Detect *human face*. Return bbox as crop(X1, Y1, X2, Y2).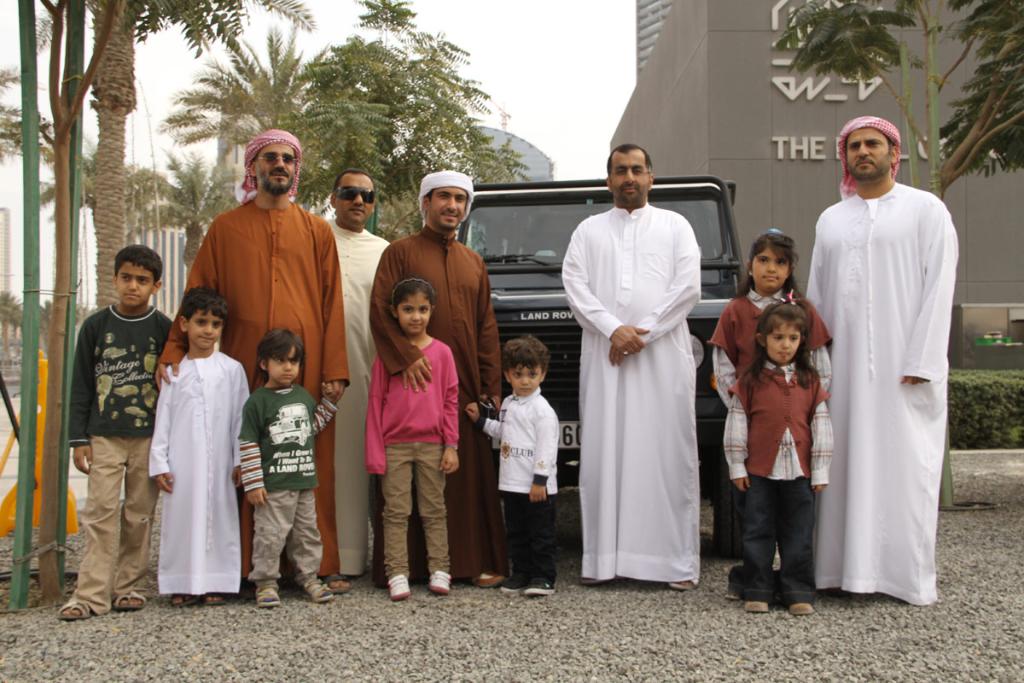
crop(849, 131, 888, 177).
